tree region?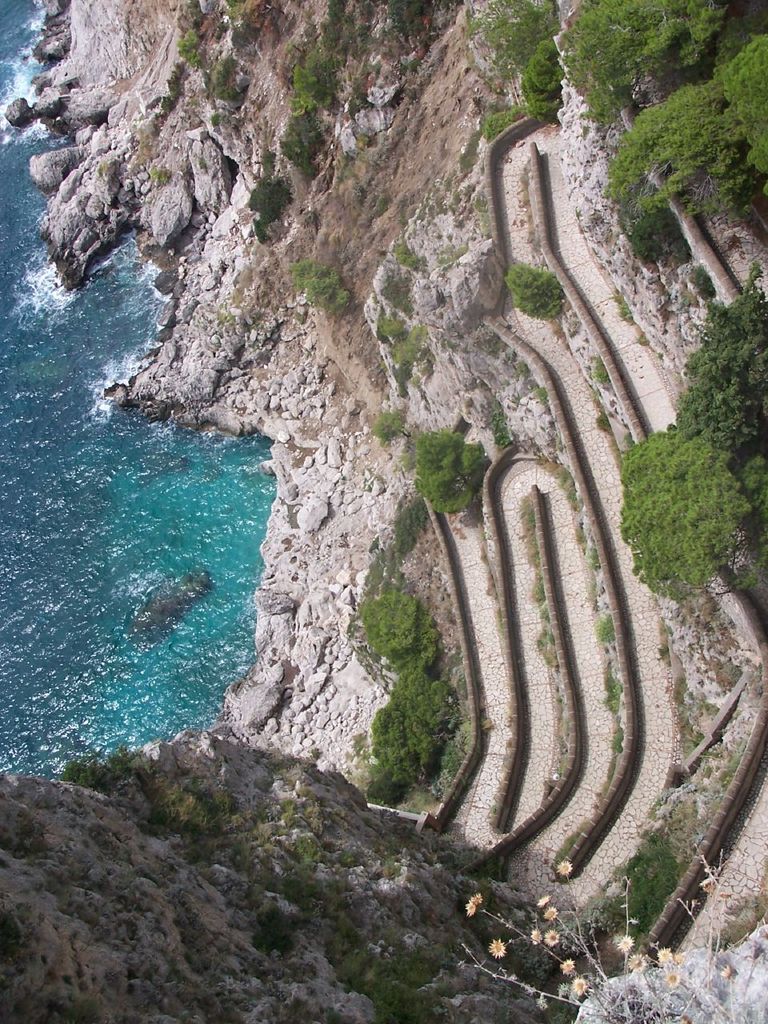
(x1=614, y1=422, x2=745, y2=601)
